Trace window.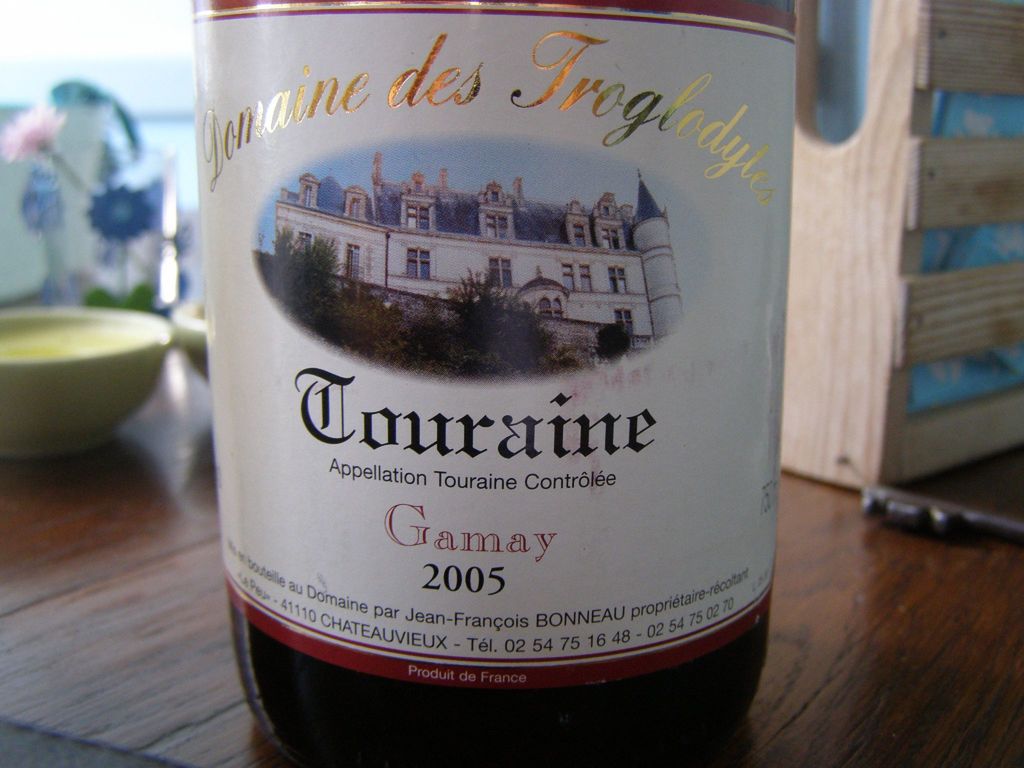
Traced to l=612, t=265, r=628, b=291.
